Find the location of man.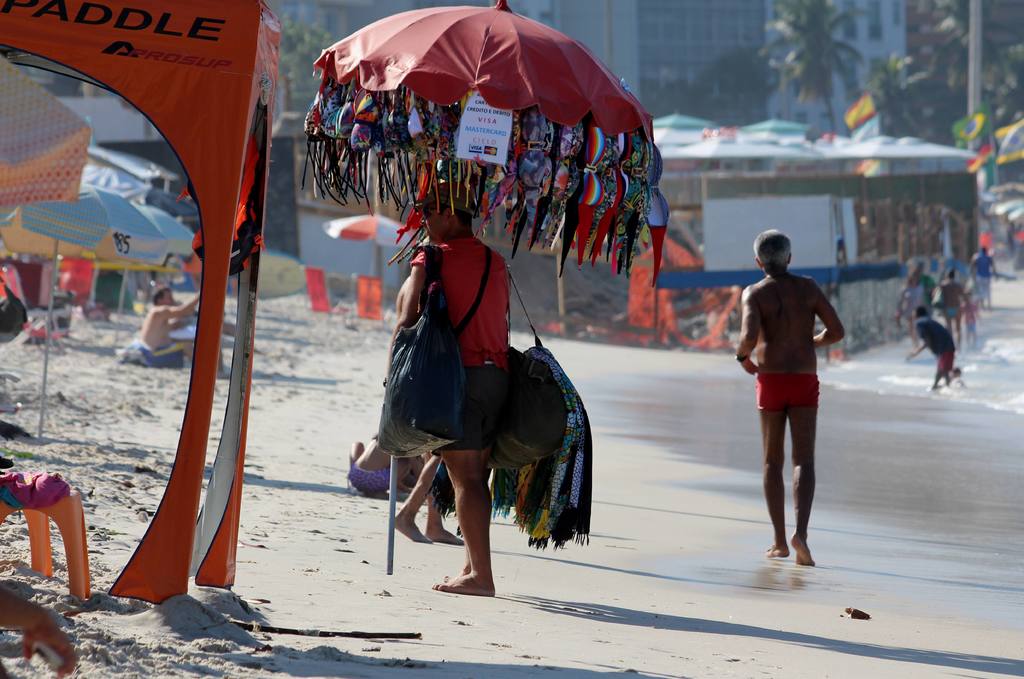
Location: l=133, t=284, r=201, b=370.
